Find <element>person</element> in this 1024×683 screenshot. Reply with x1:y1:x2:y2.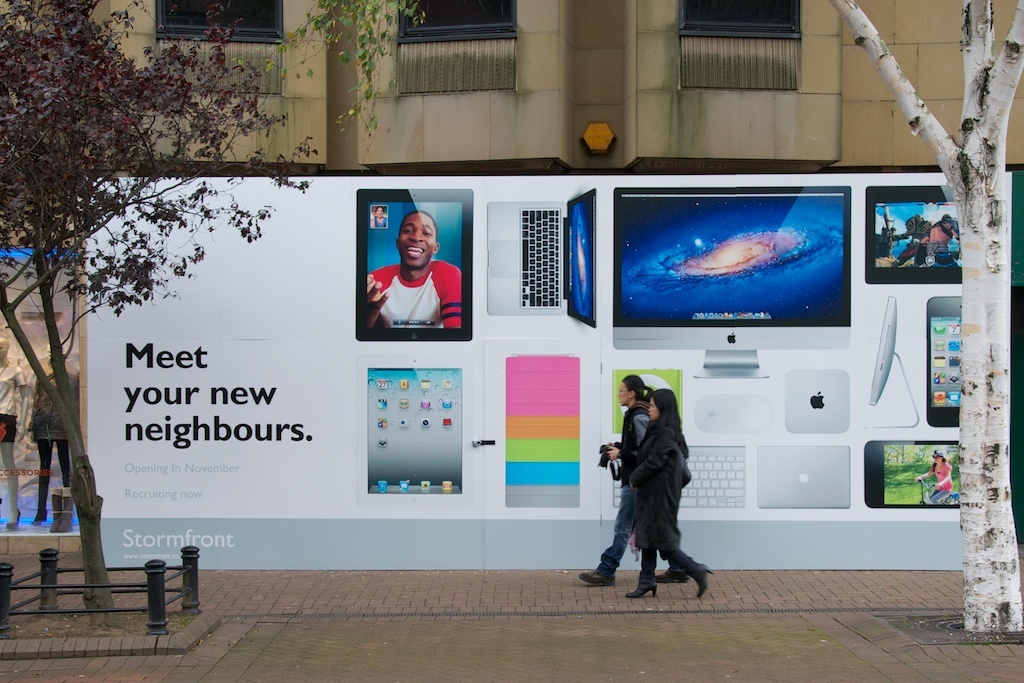
913:450:950:503.
